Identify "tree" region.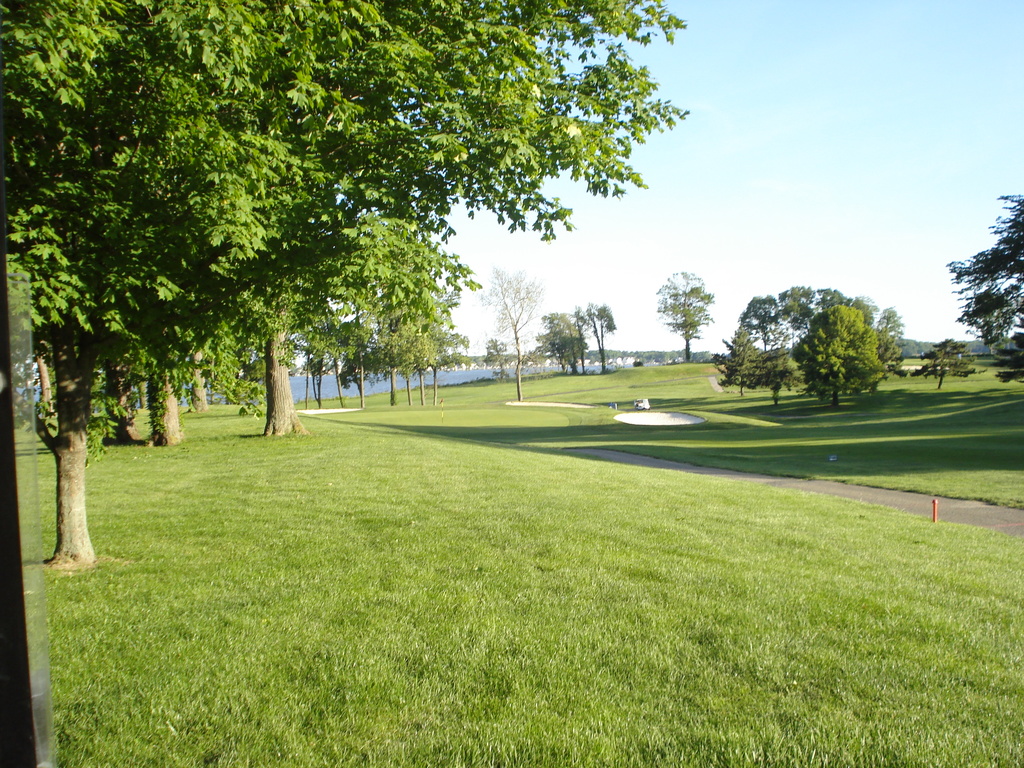
Region: [652,267,715,358].
